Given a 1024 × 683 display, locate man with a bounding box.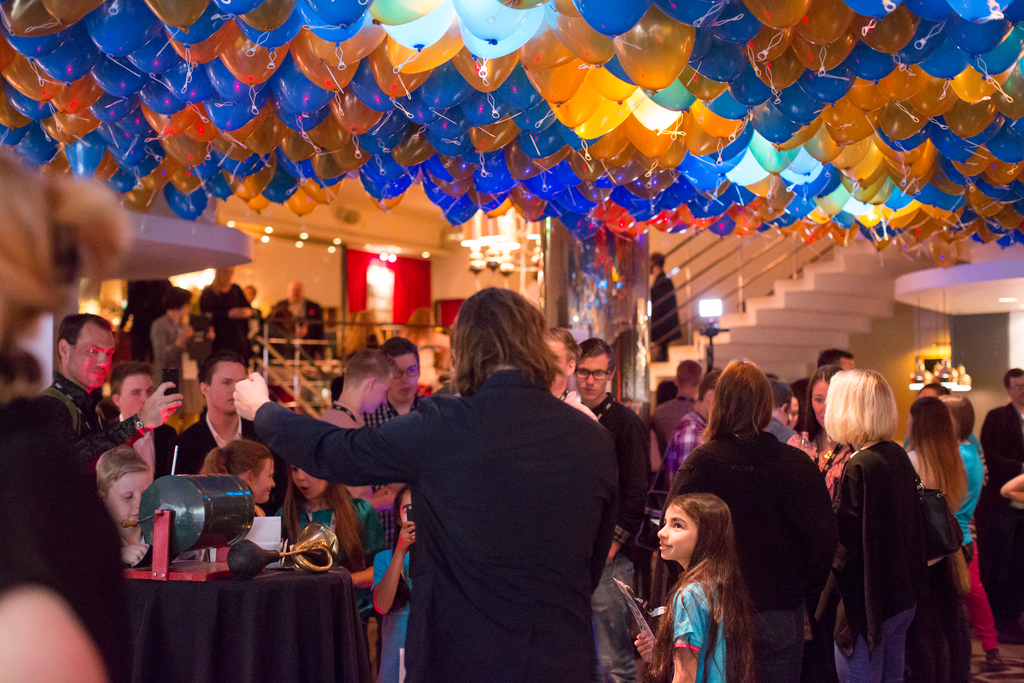
Located: (980,370,1023,484).
